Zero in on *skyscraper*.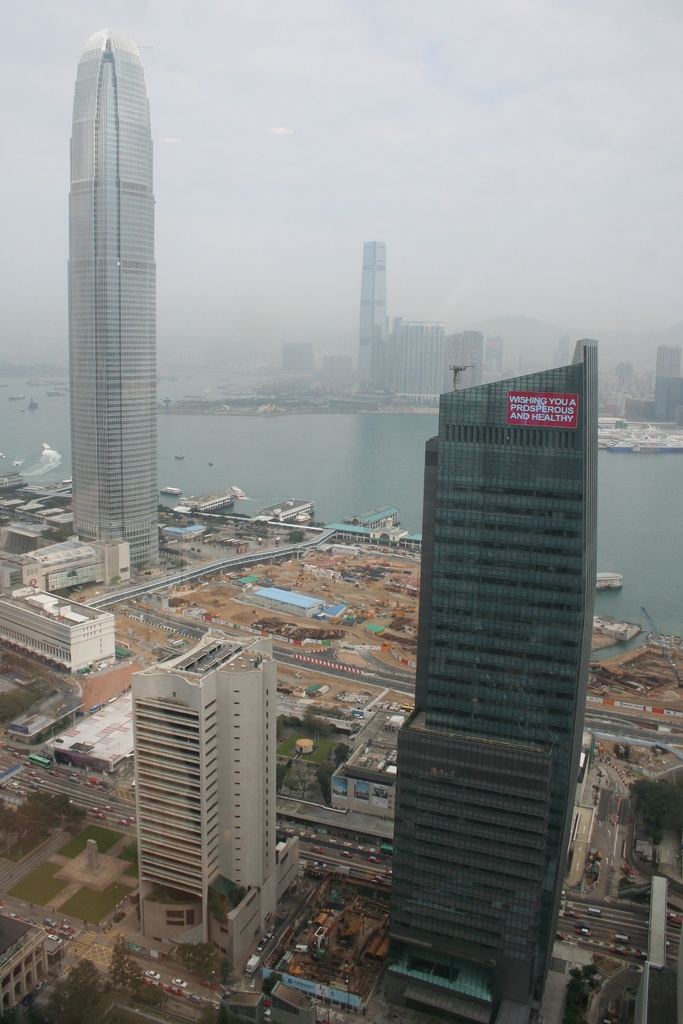
Zeroed in: 378:323:611:1023.
